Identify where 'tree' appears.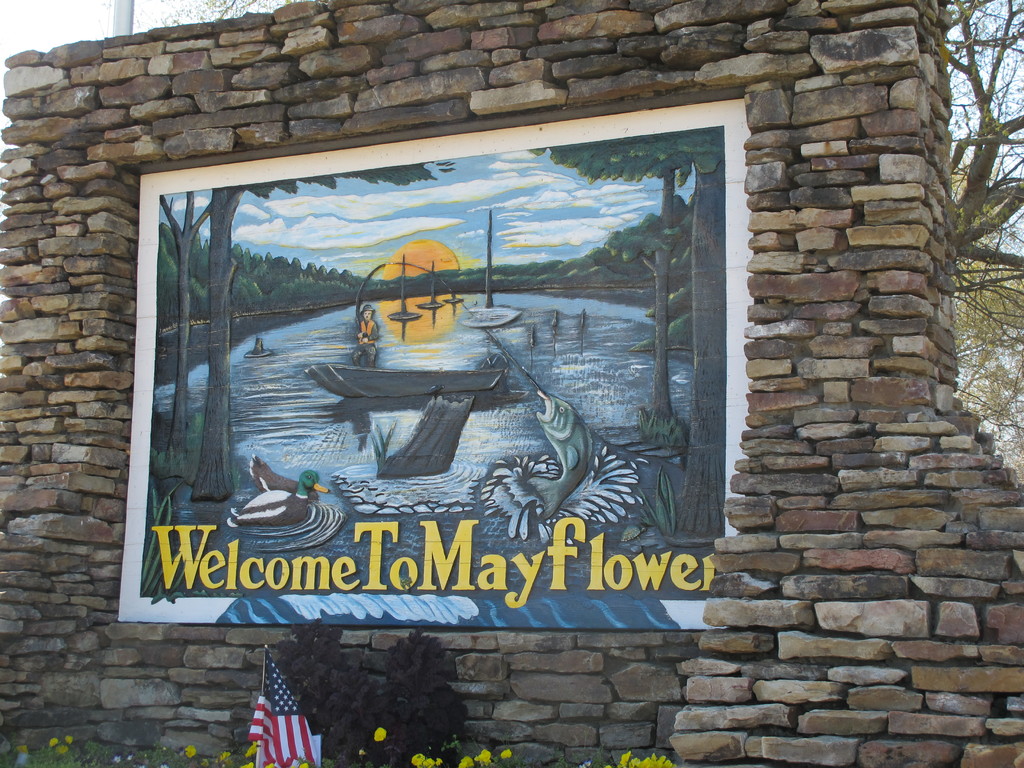
Appears at region(157, 184, 216, 467).
